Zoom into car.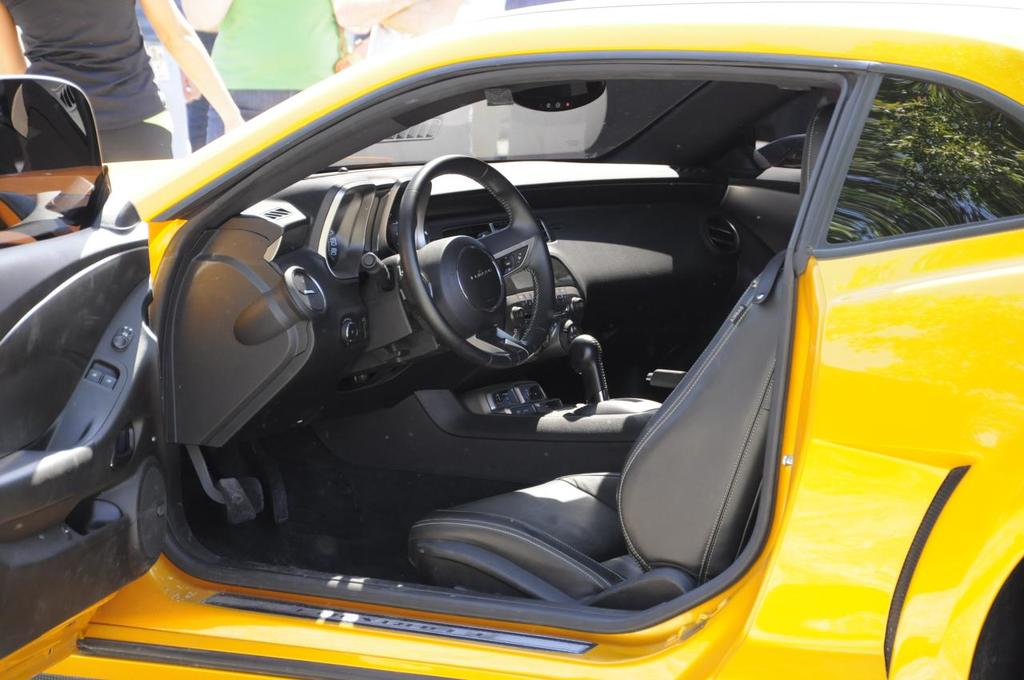
Zoom target: bbox=[0, 0, 1023, 679].
